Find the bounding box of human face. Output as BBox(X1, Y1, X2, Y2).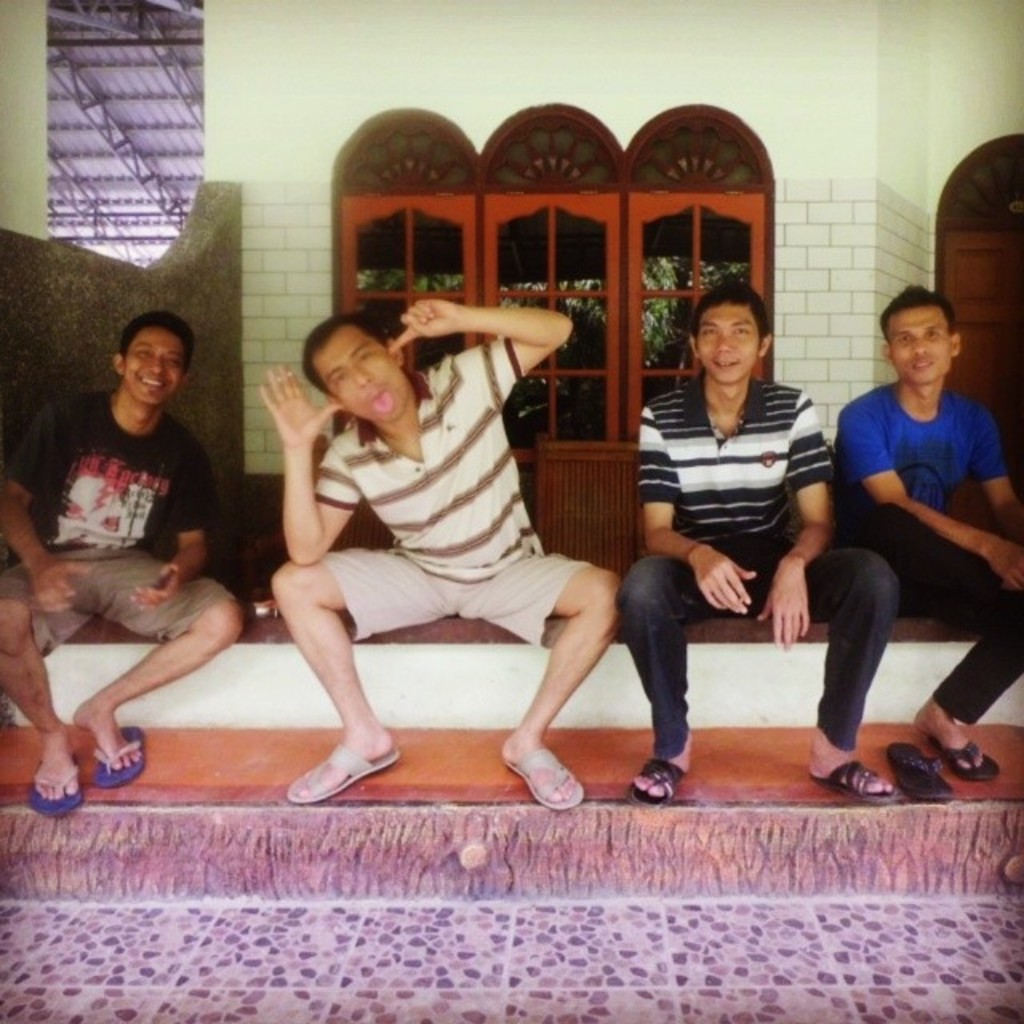
BBox(882, 306, 950, 384).
